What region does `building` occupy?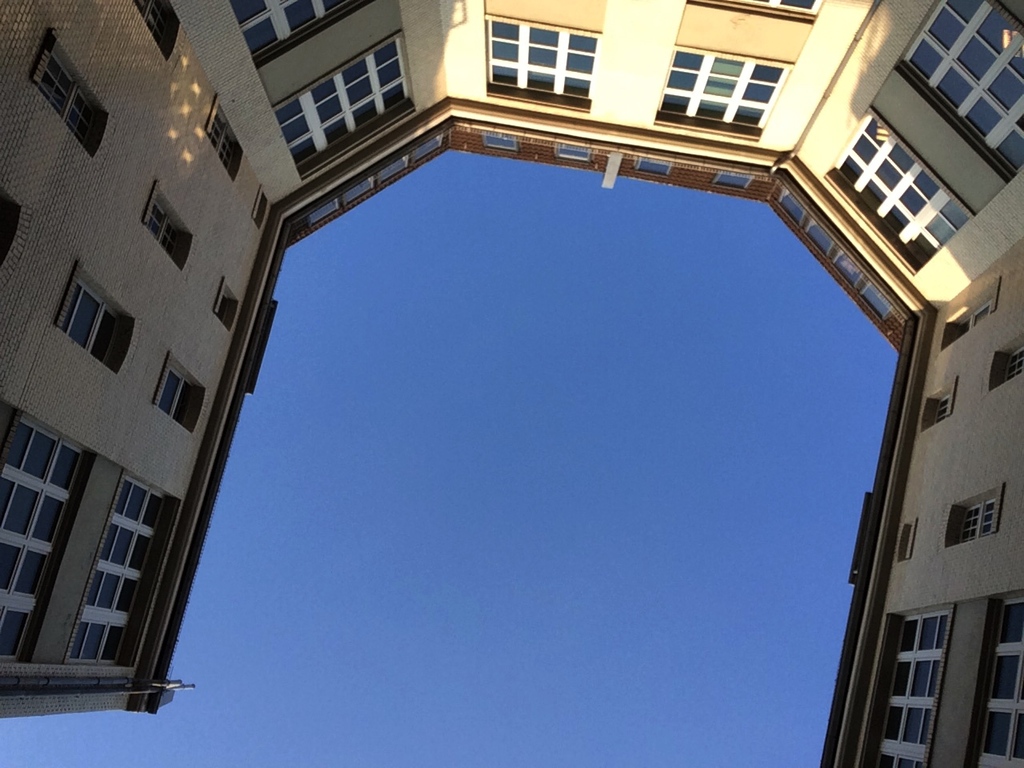
[x1=0, y1=0, x2=1023, y2=767].
